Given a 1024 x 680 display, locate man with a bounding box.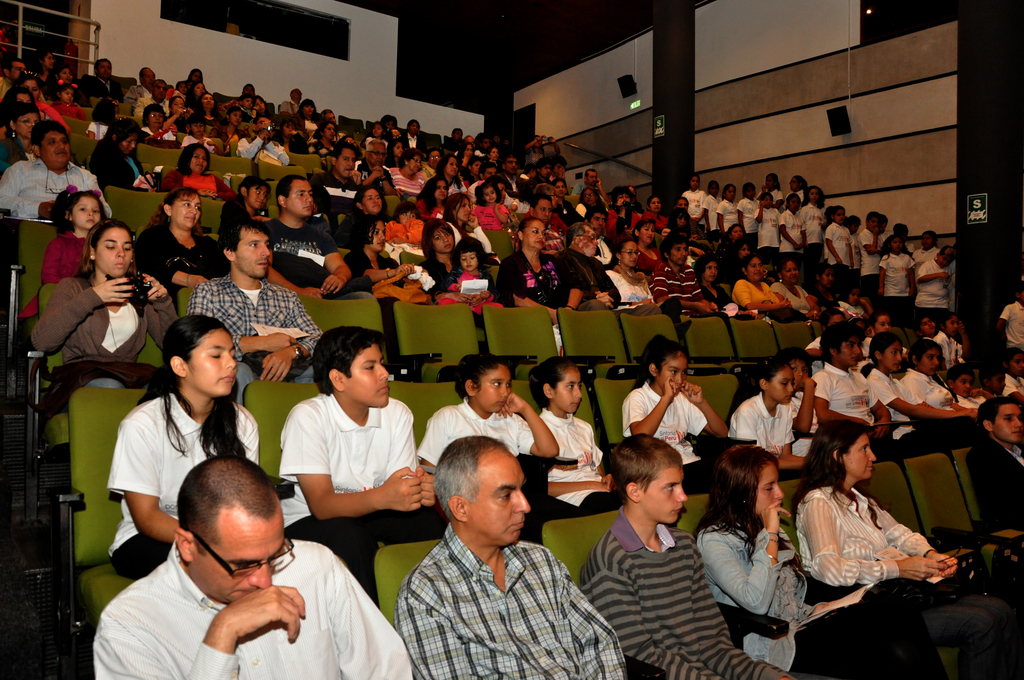
Located: rect(1, 124, 108, 229).
